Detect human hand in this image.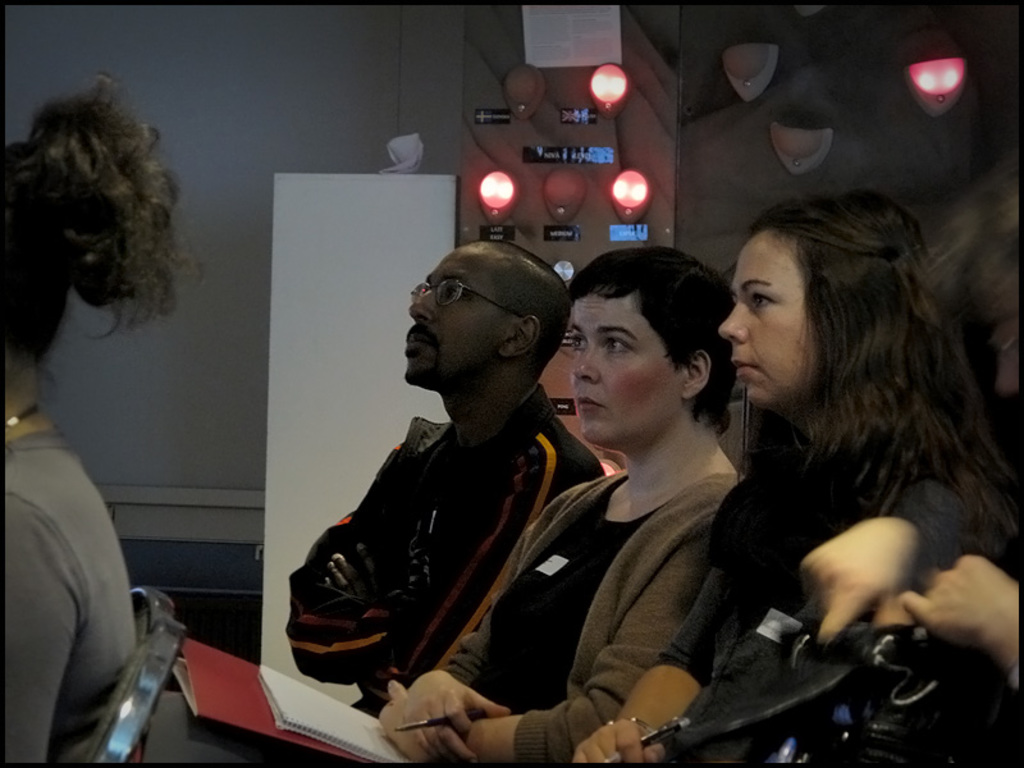
Detection: {"left": 396, "top": 671, "right": 515, "bottom": 765}.
